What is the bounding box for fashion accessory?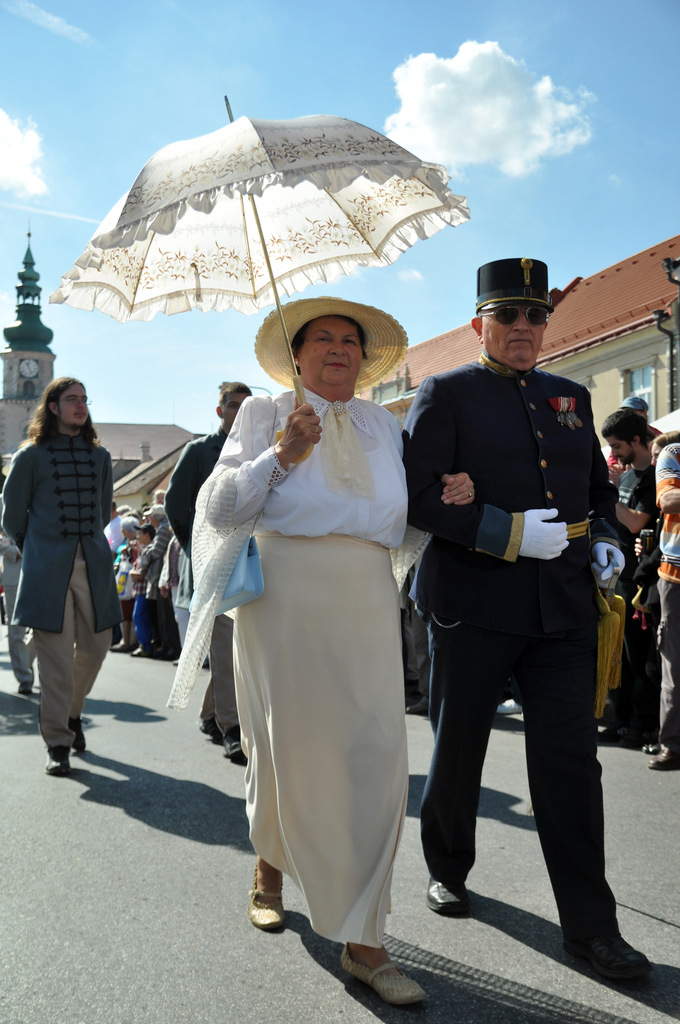
Rect(481, 307, 553, 326).
